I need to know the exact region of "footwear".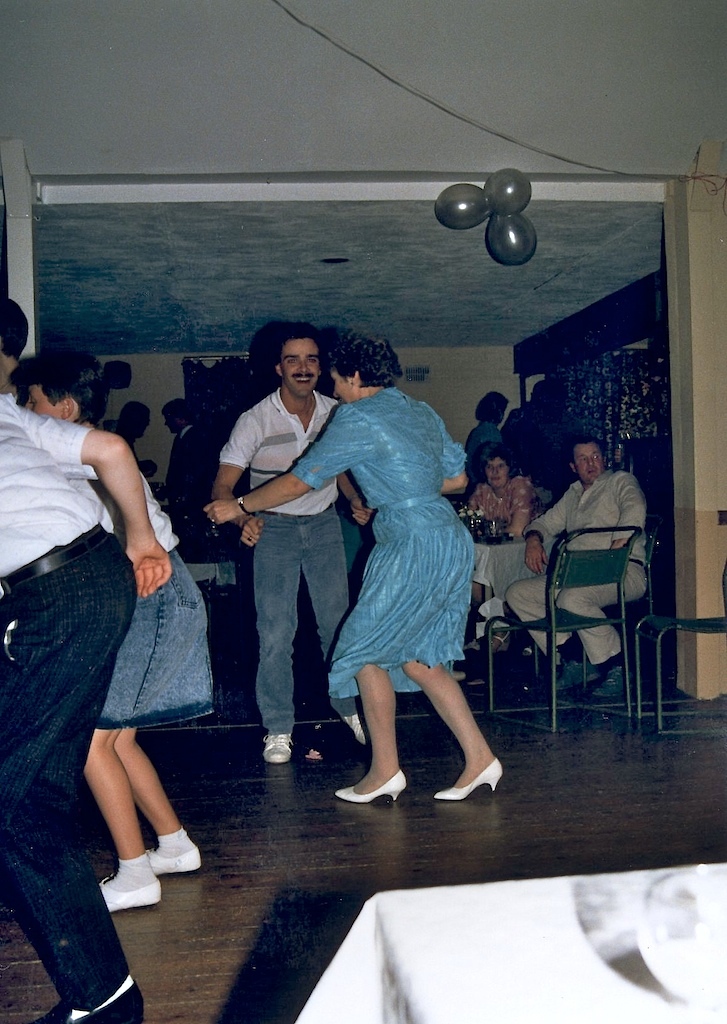
Region: <region>343, 751, 427, 815</region>.
